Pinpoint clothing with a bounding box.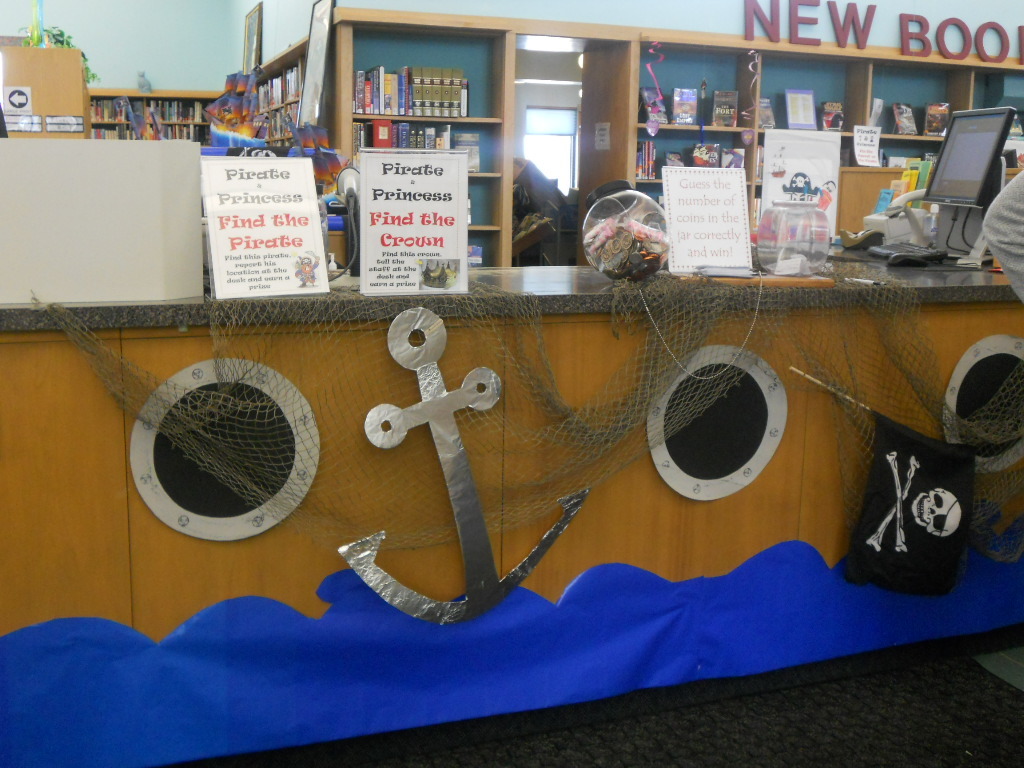
{"left": 983, "top": 169, "right": 1023, "bottom": 299}.
